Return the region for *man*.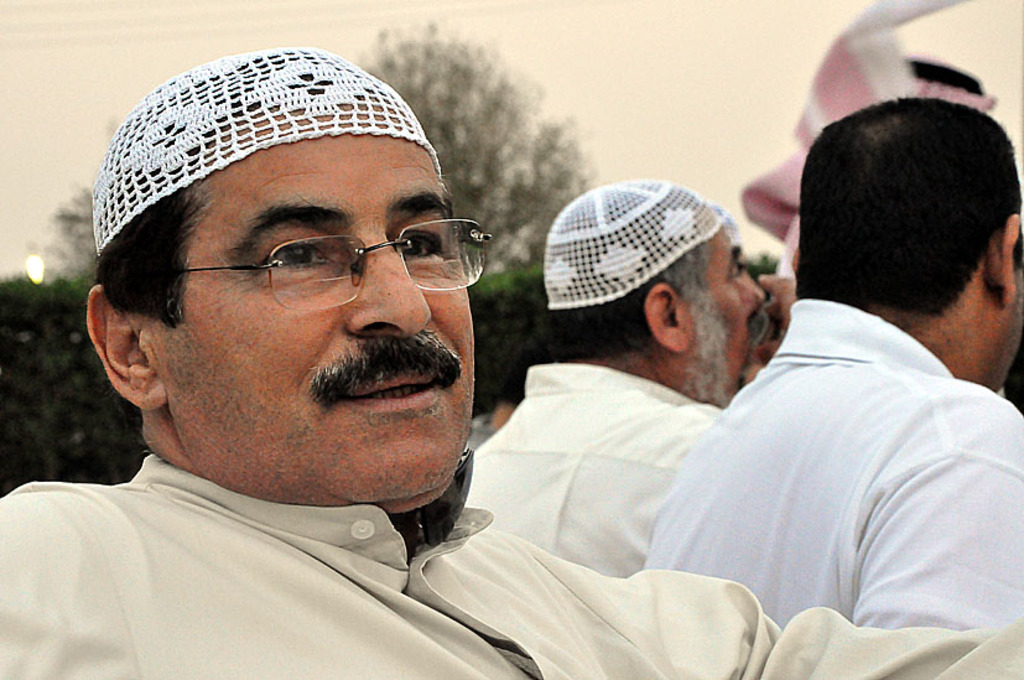
(x1=0, y1=46, x2=1023, y2=679).
